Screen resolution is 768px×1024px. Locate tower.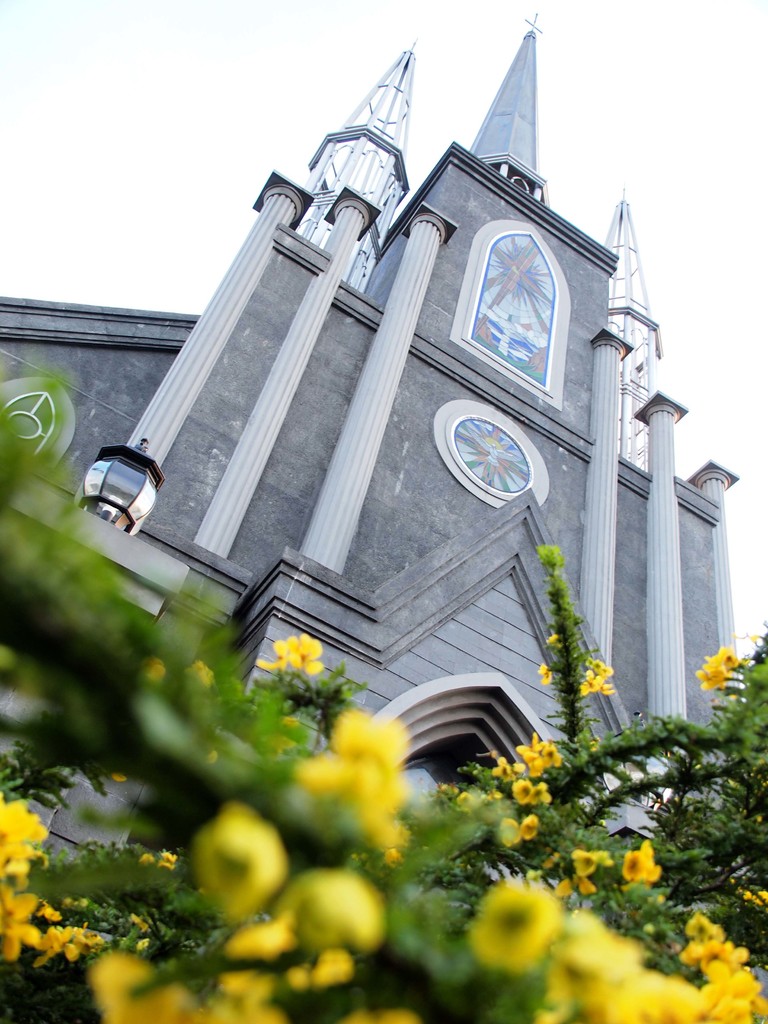
bbox=[0, 9, 738, 874].
